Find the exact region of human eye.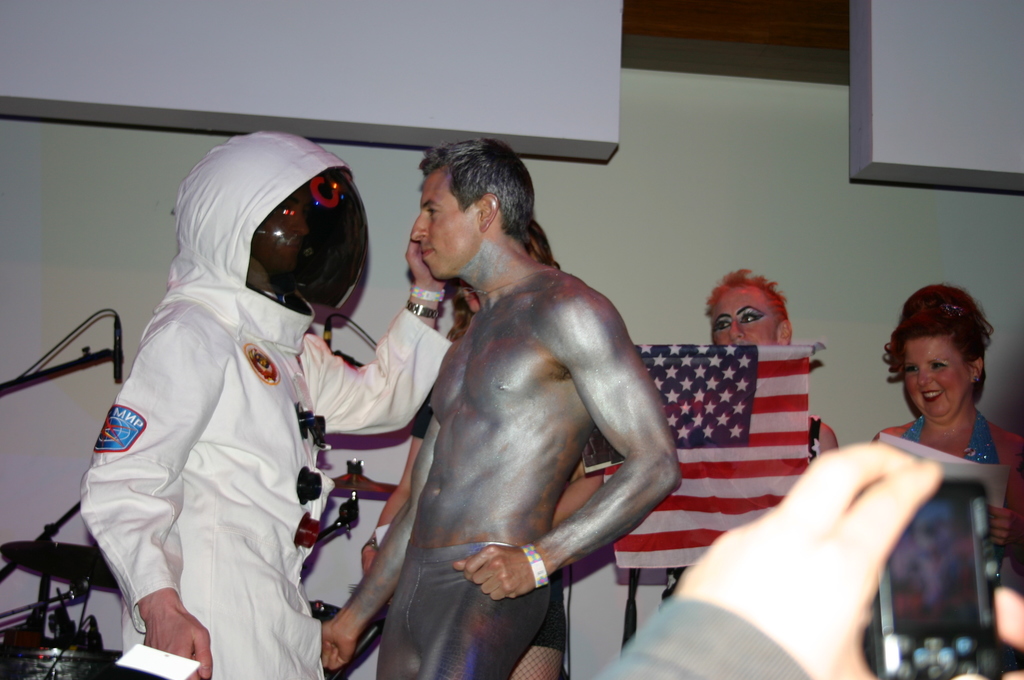
Exact region: 740,310,765,328.
